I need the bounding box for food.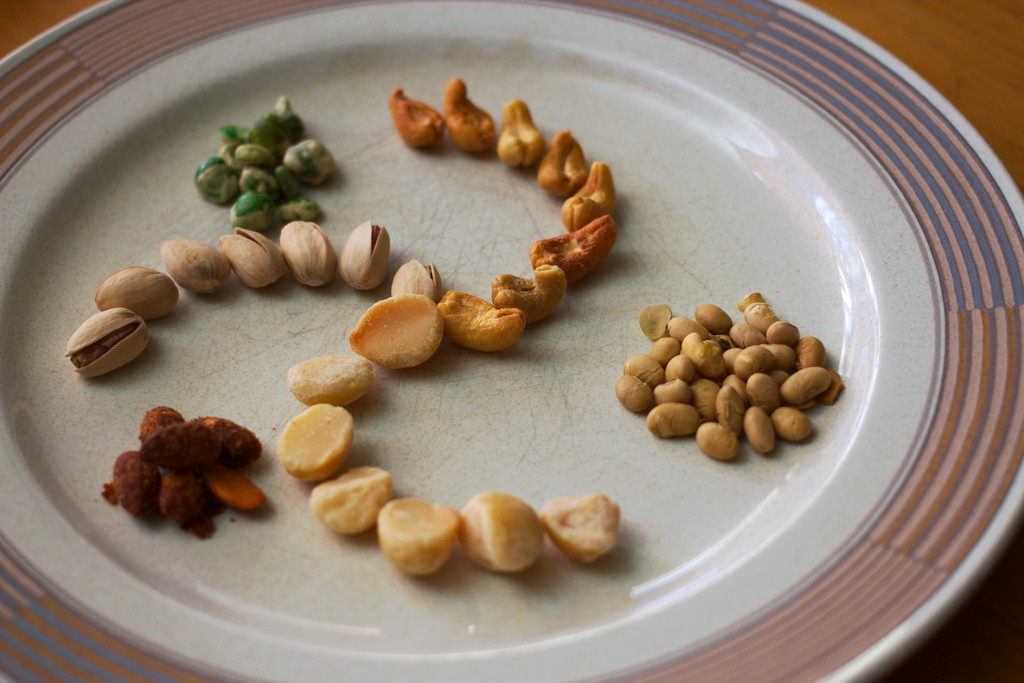
Here it is: x1=616 y1=284 x2=847 y2=465.
